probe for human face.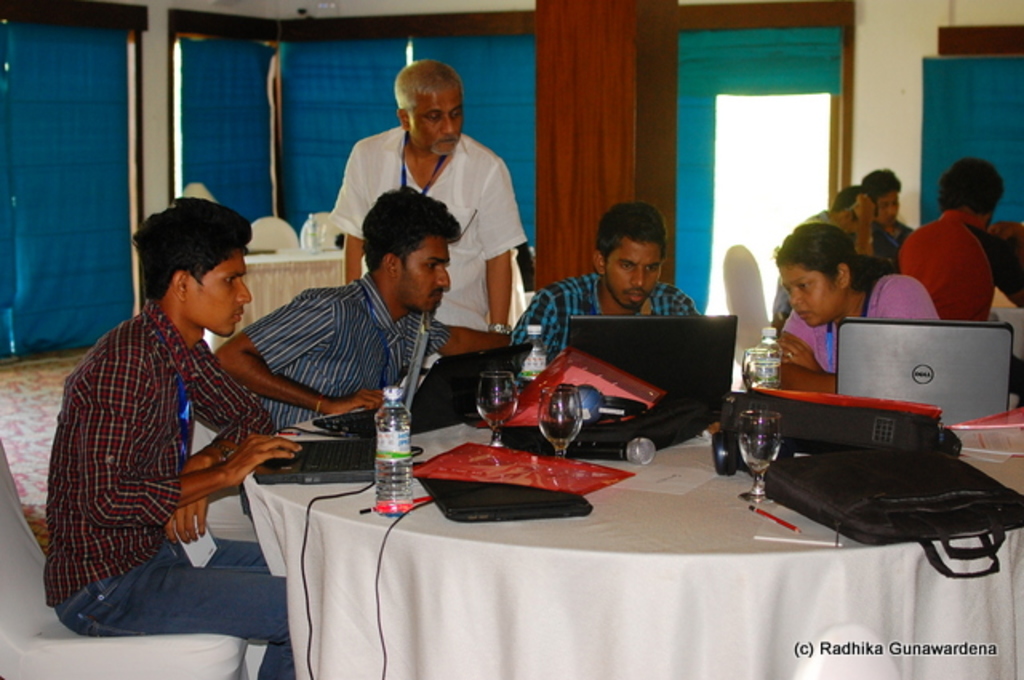
Probe result: box(410, 82, 466, 160).
